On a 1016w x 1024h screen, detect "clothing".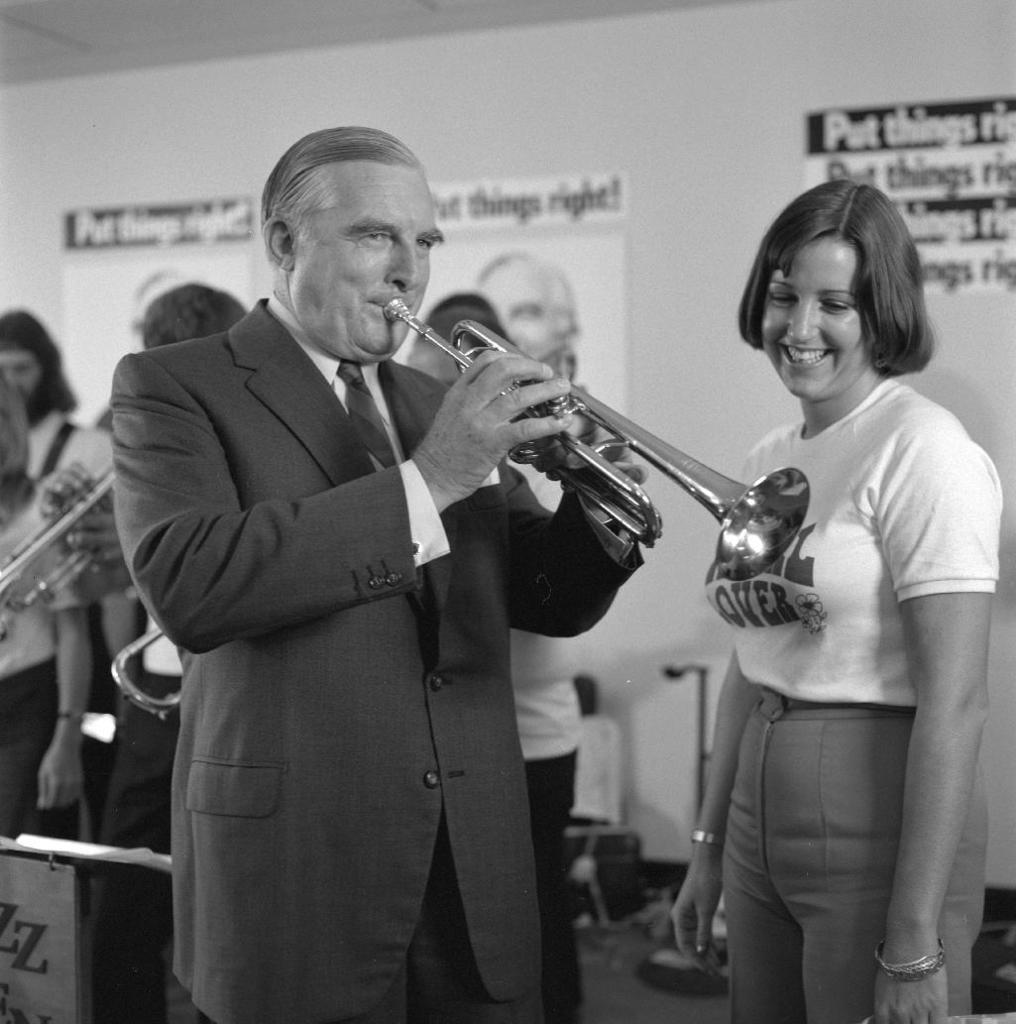
BBox(25, 399, 121, 512).
